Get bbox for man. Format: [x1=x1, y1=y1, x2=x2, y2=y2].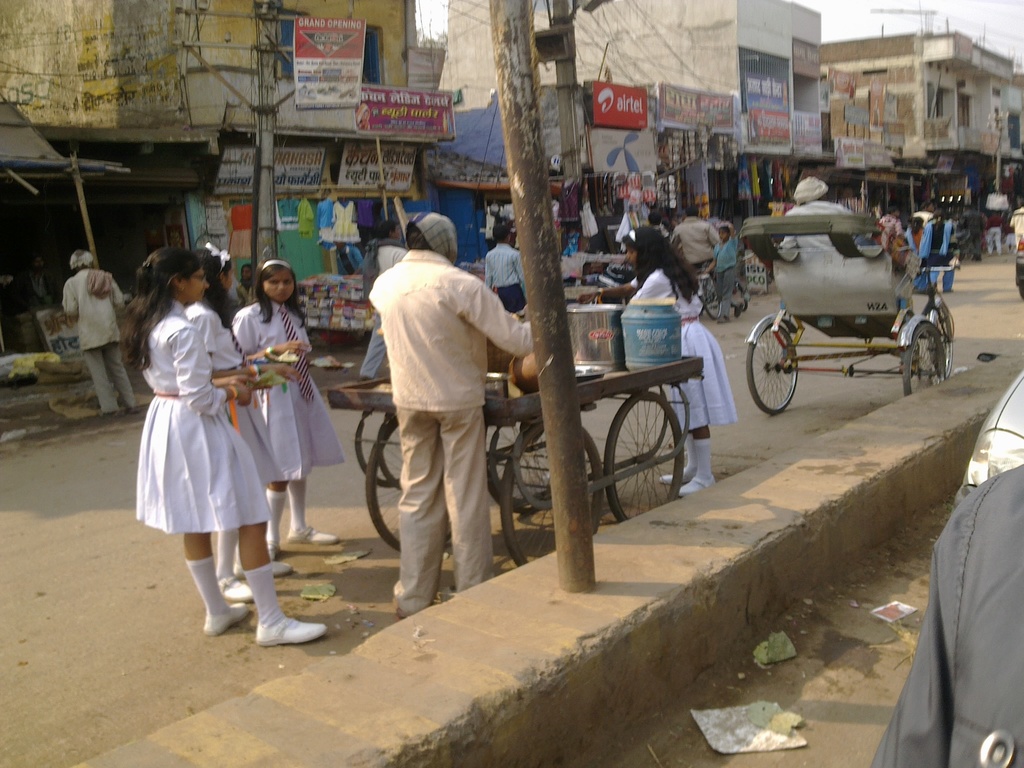
[x1=878, y1=203, x2=904, y2=252].
